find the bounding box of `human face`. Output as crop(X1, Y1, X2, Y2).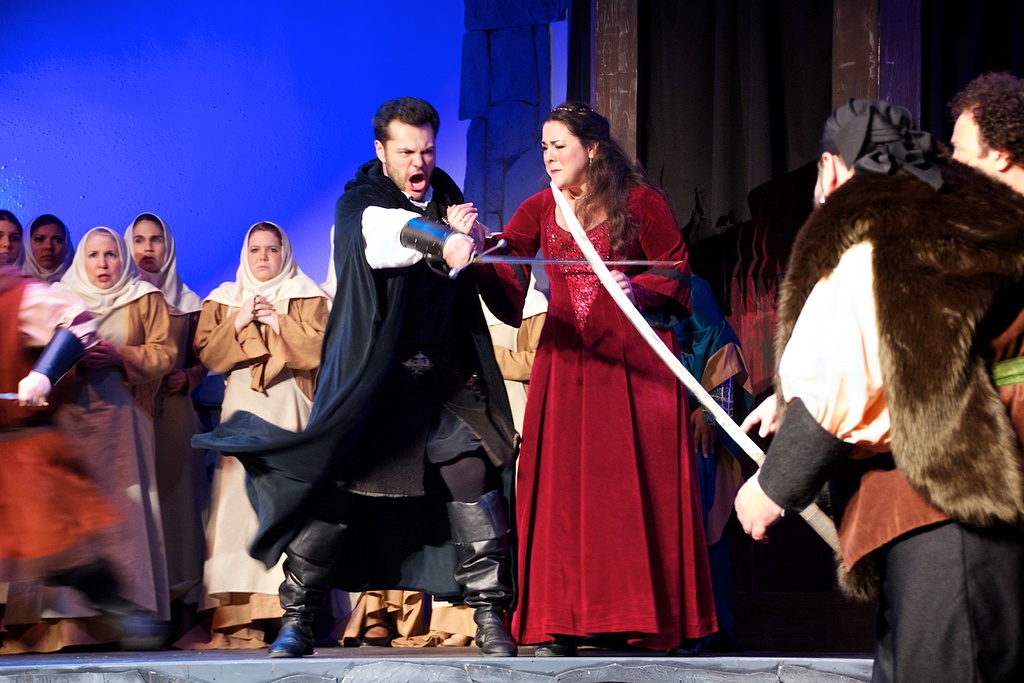
crop(0, 223, 22, 262).
